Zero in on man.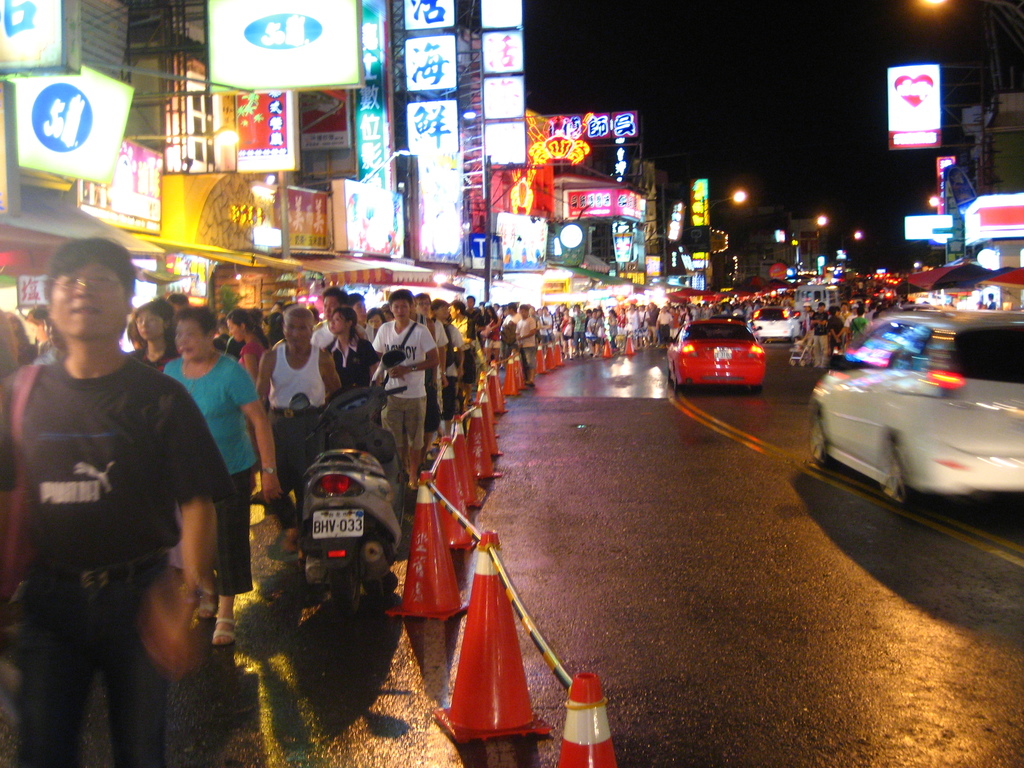
Zeroed in: Rect(831, 308, 845, 348).
